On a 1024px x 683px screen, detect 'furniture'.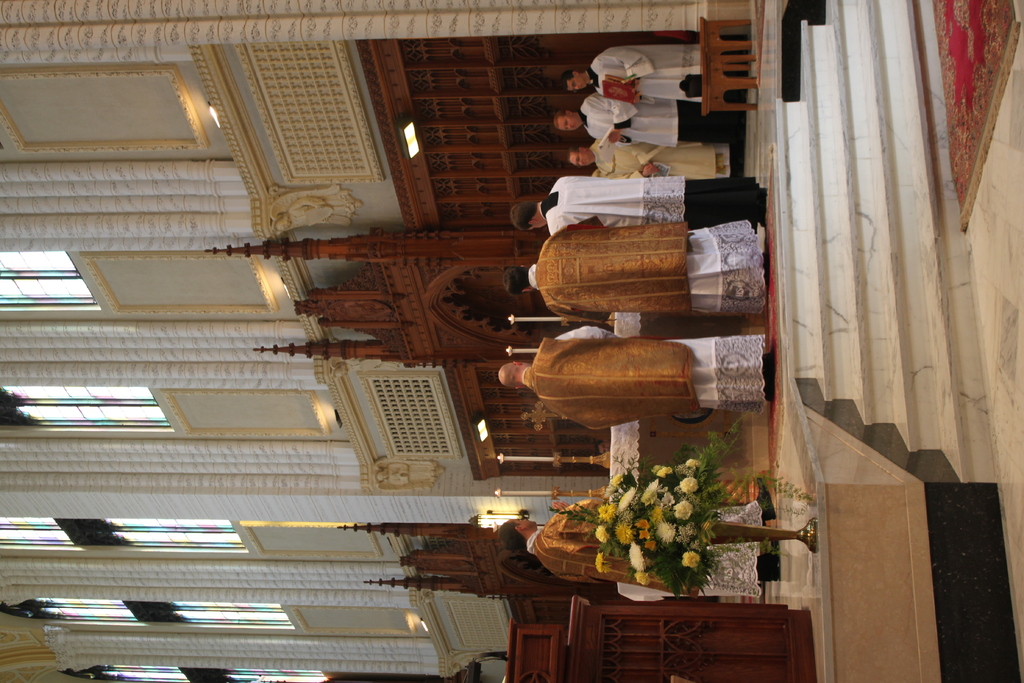
detection(506, 622, 564, 682).
